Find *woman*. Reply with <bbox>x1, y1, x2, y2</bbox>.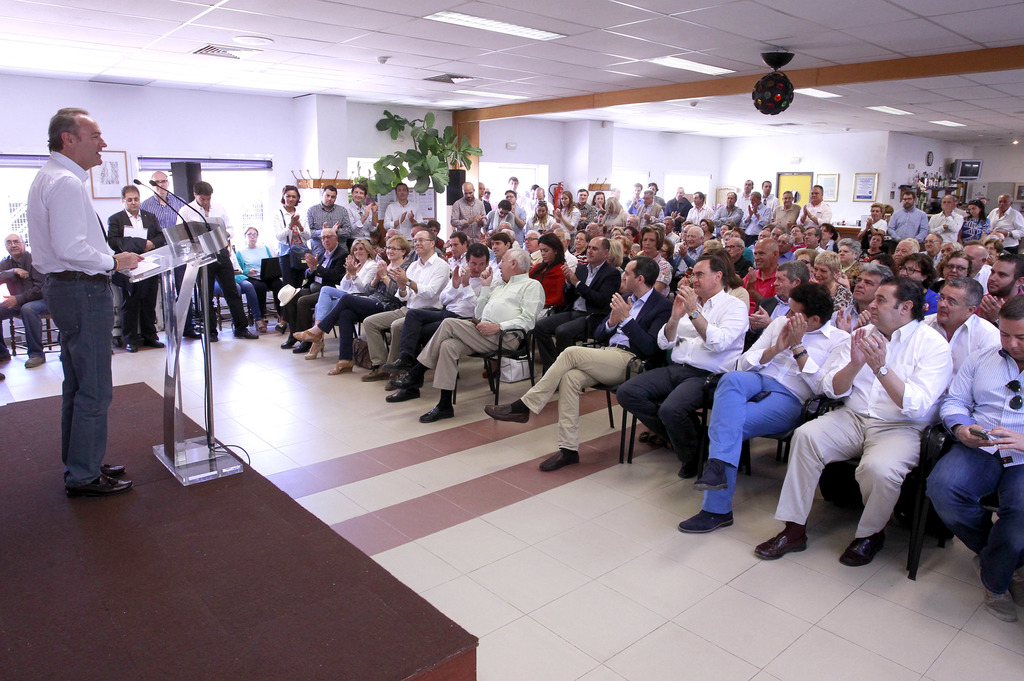
<bbox>863, 235, 884, 260</bbox>.
